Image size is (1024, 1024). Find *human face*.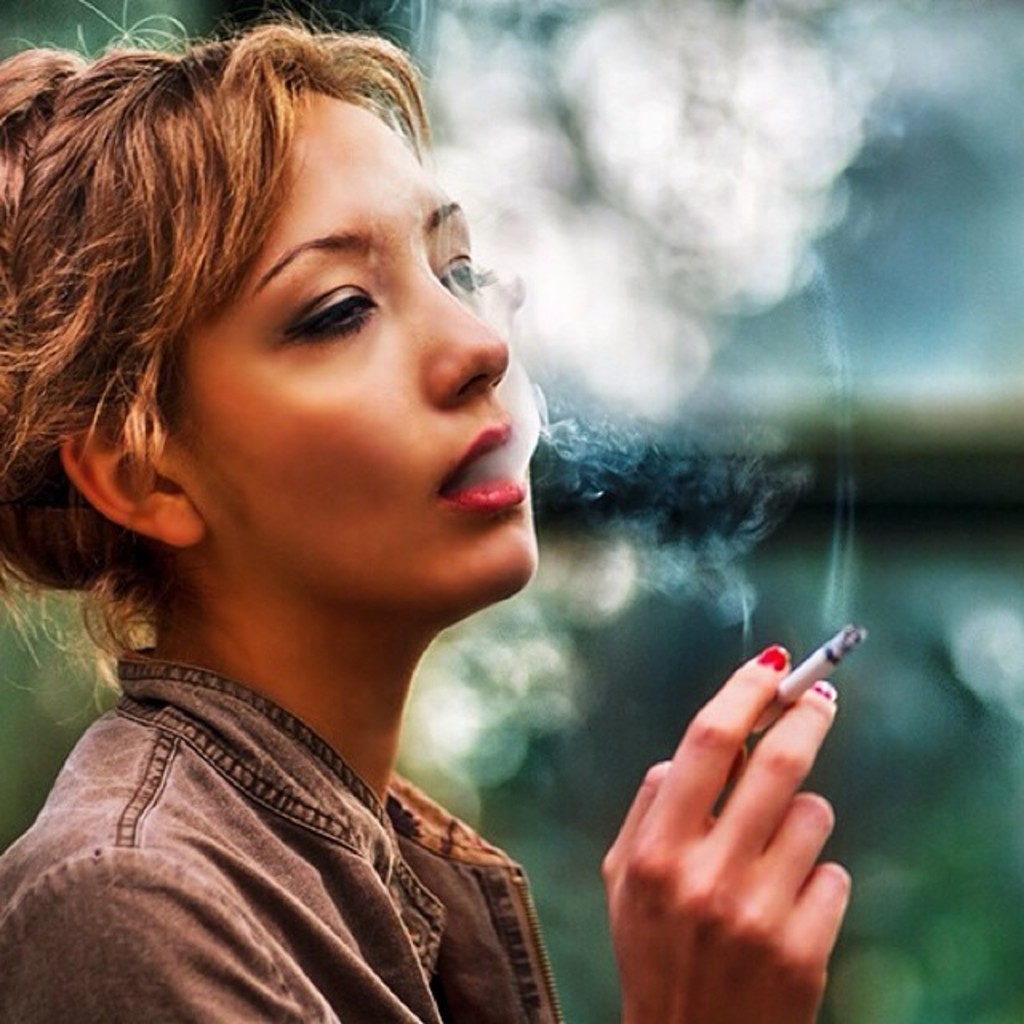
{"x1": 157, "y1": 94, "x2": 539, "y2": 608}.
